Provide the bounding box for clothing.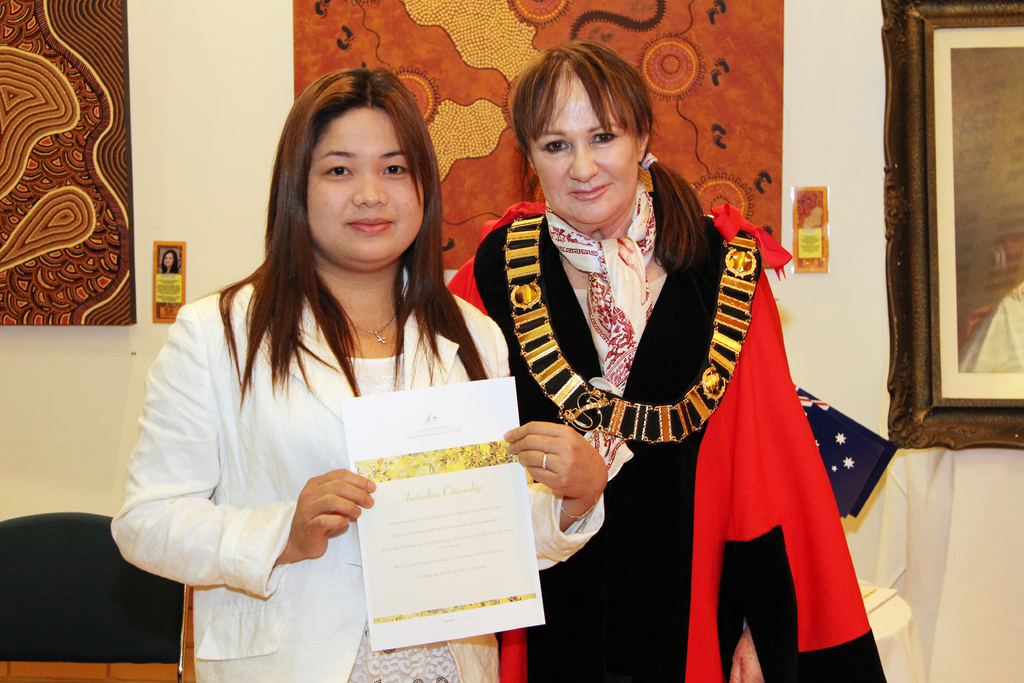
select_region(109, 261, 605, 682).
